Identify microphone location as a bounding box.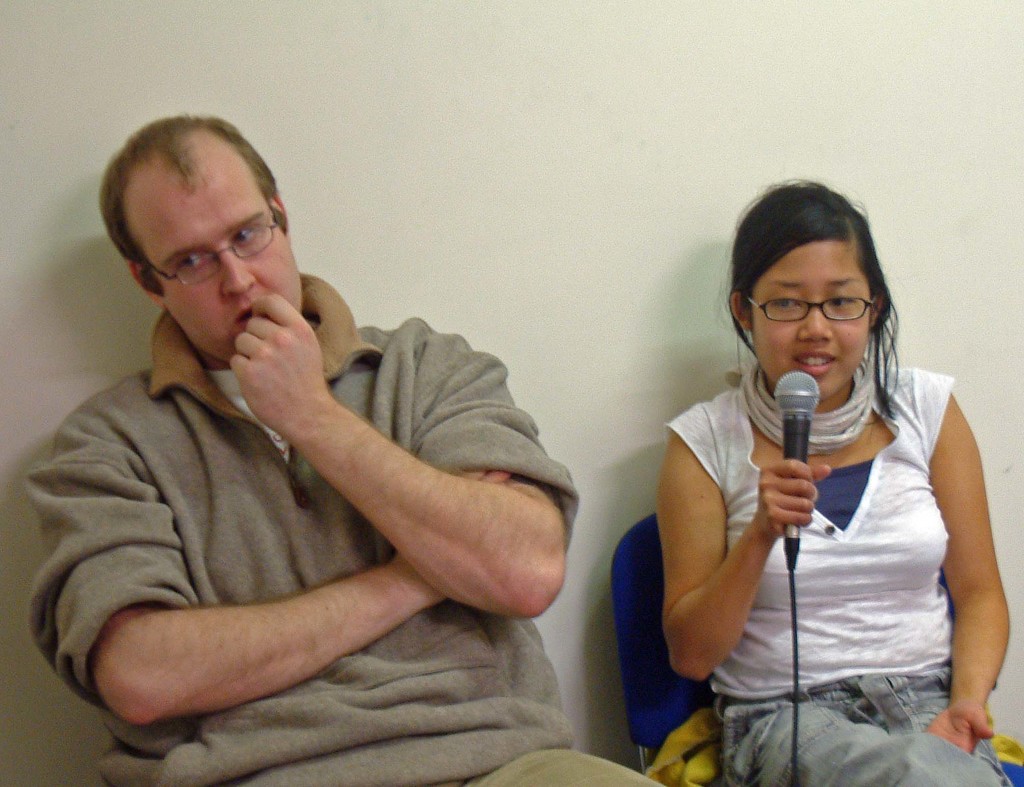
Rect(762, 361, 836, 565).
